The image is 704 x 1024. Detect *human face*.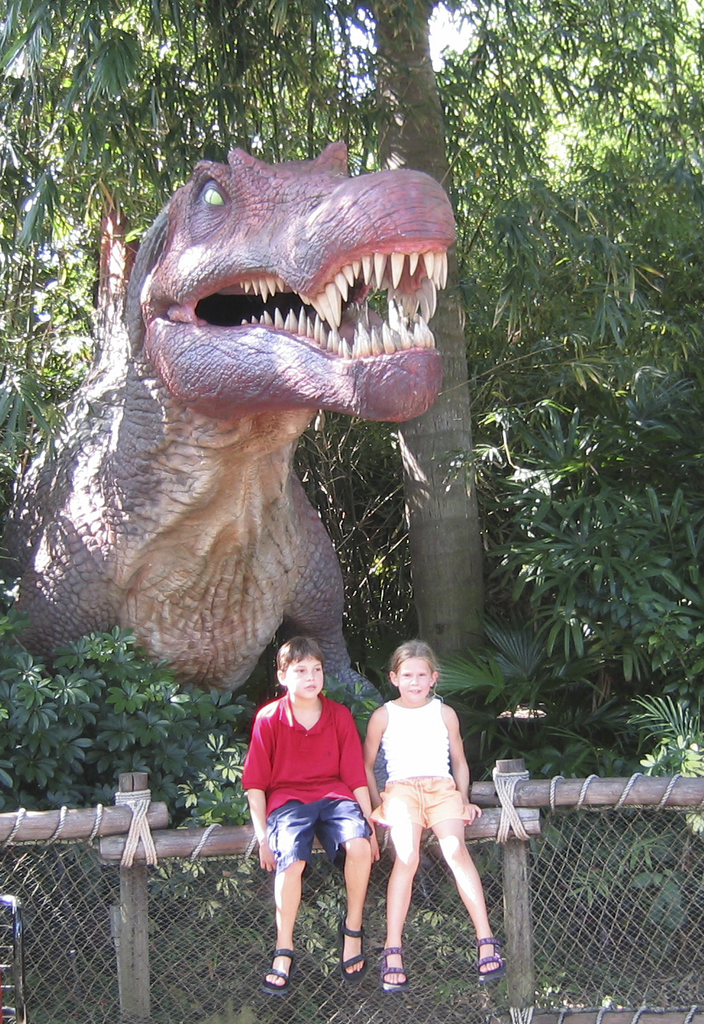
Detection: bbox(285, 655, 324, 700).
